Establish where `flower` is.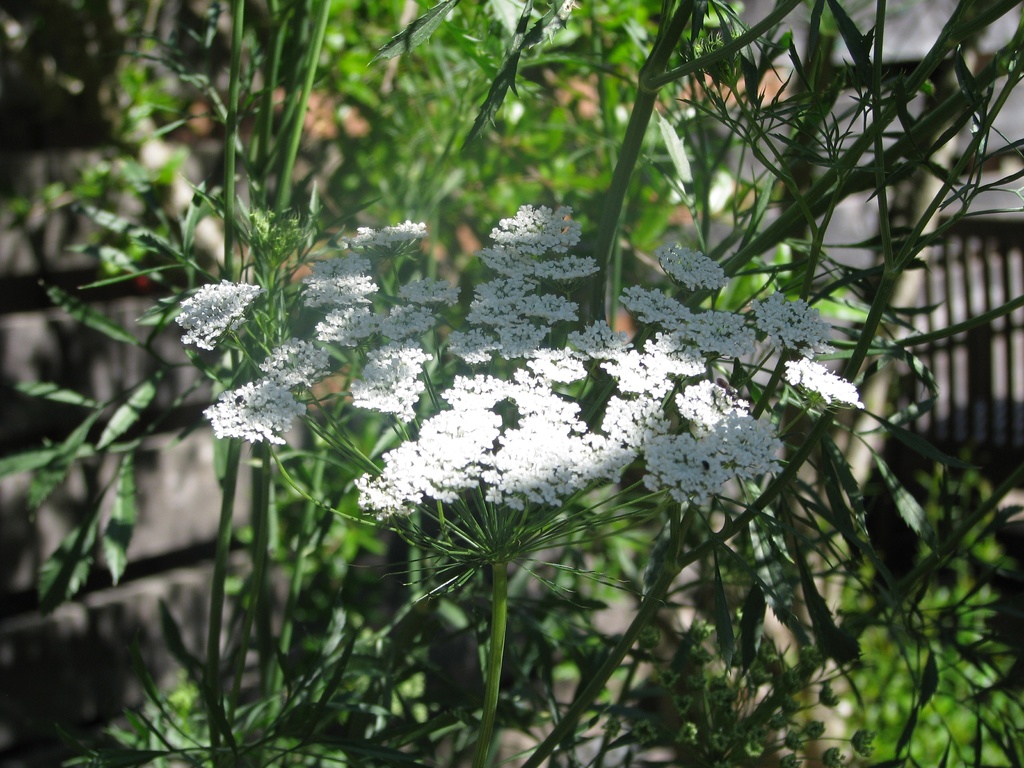
Established at <box>646,328,698,381</box>.
